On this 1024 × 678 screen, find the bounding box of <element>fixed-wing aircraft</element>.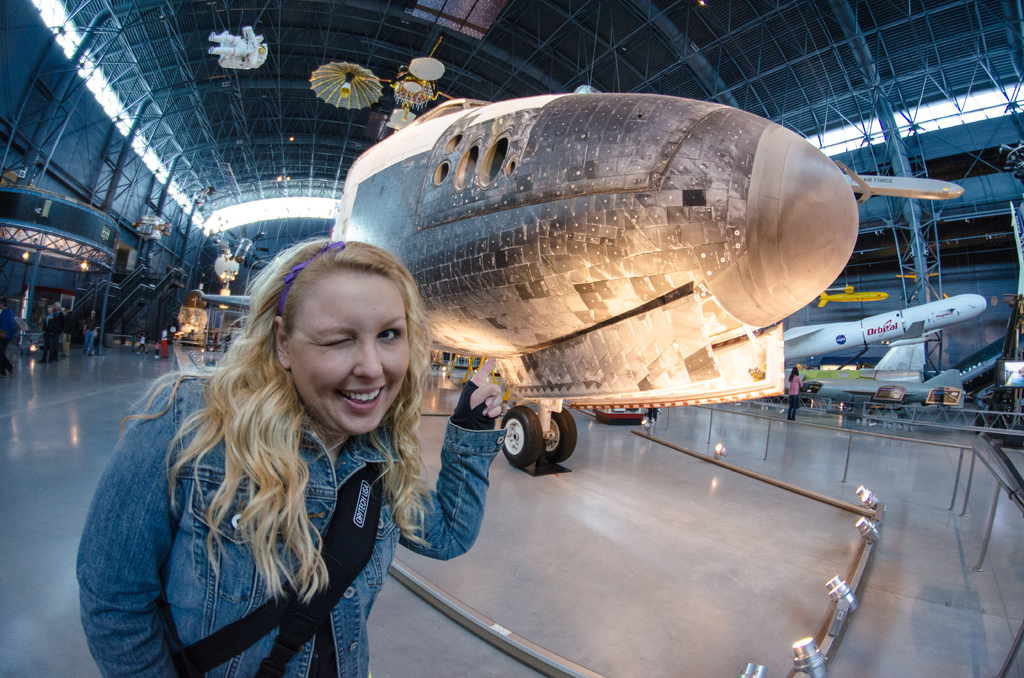
Bounding box: x1=948, y1=331, x2=1023, y2=400.
